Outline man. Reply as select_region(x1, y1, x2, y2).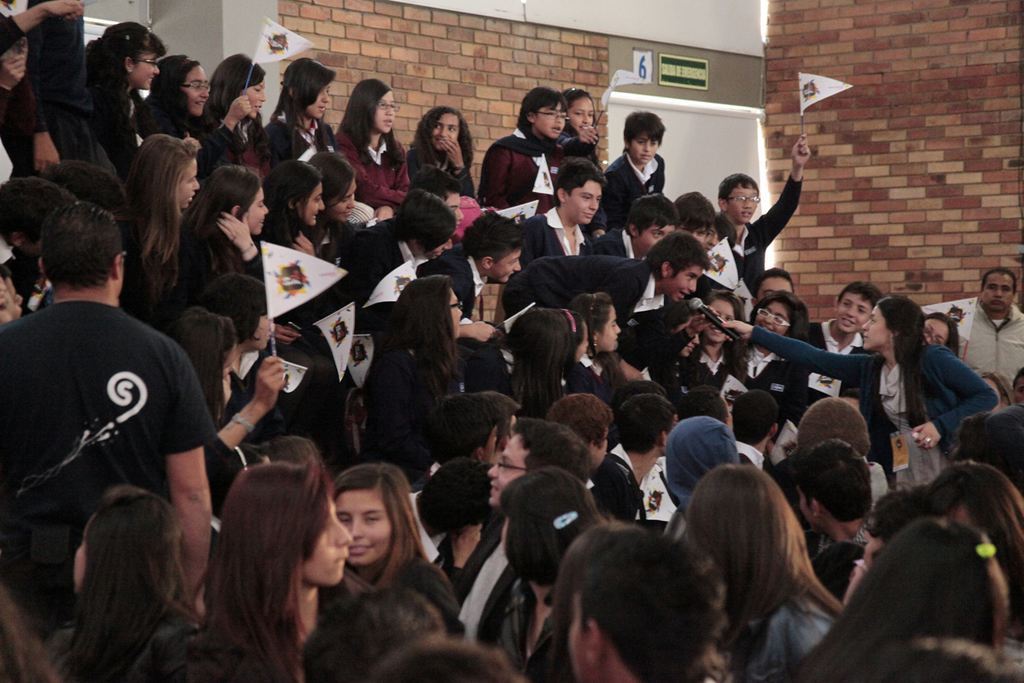
select_region(7, 185, 231, 654).
